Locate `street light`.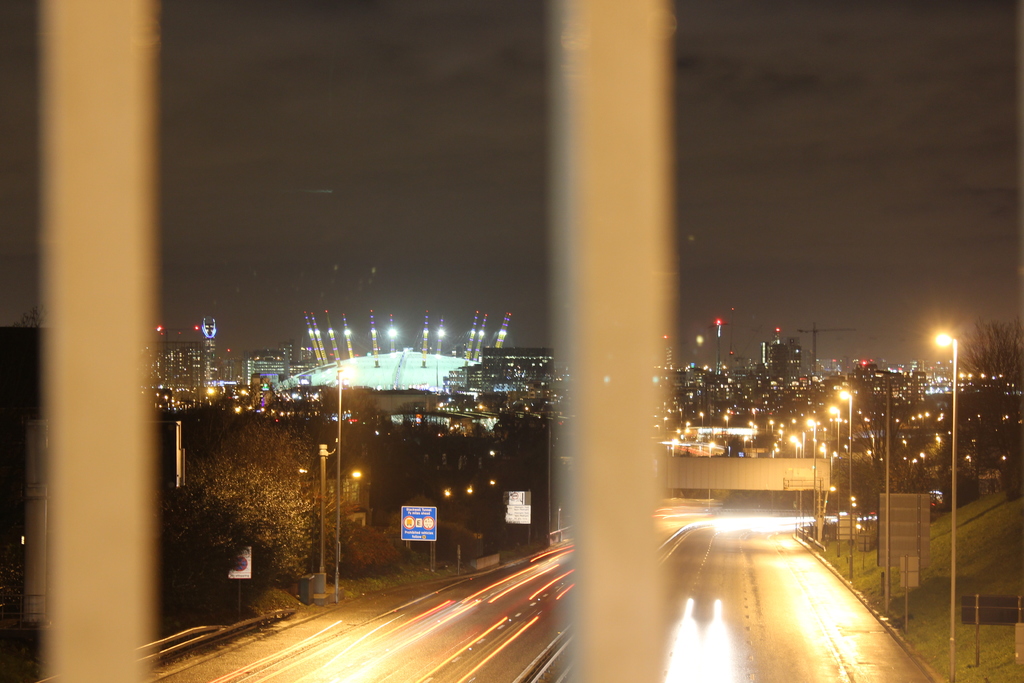
Bounding box: BBox(330, 363, 357, 598).
